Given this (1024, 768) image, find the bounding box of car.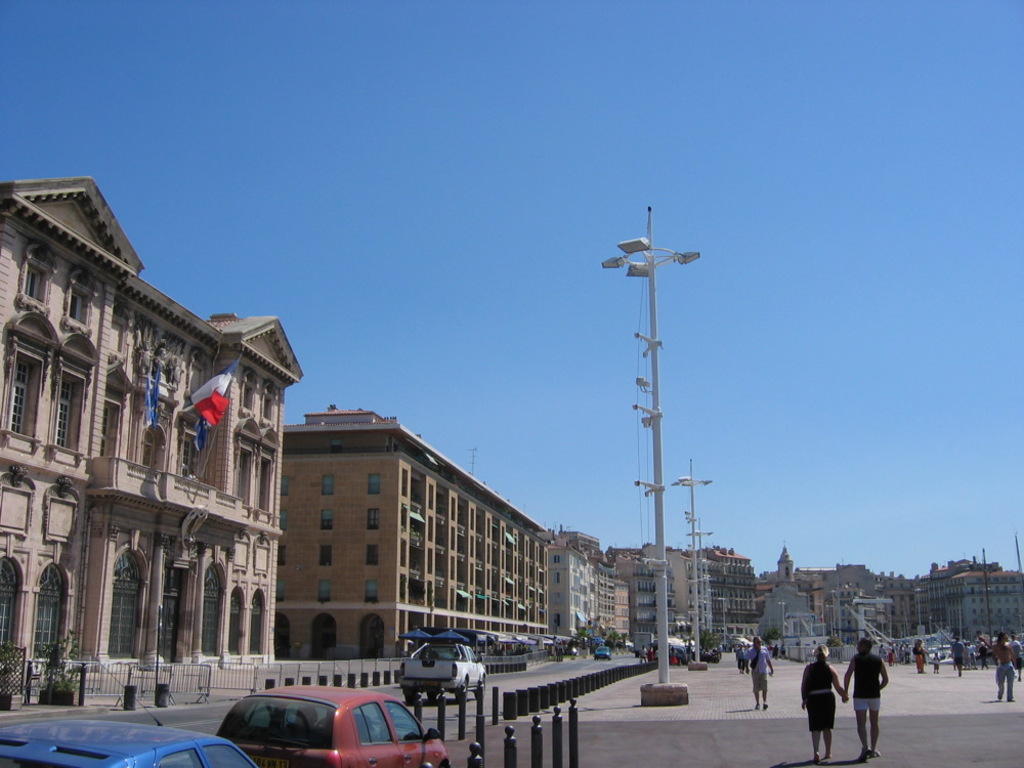
[x1=203, y1=689, x2=419, y2=764].
